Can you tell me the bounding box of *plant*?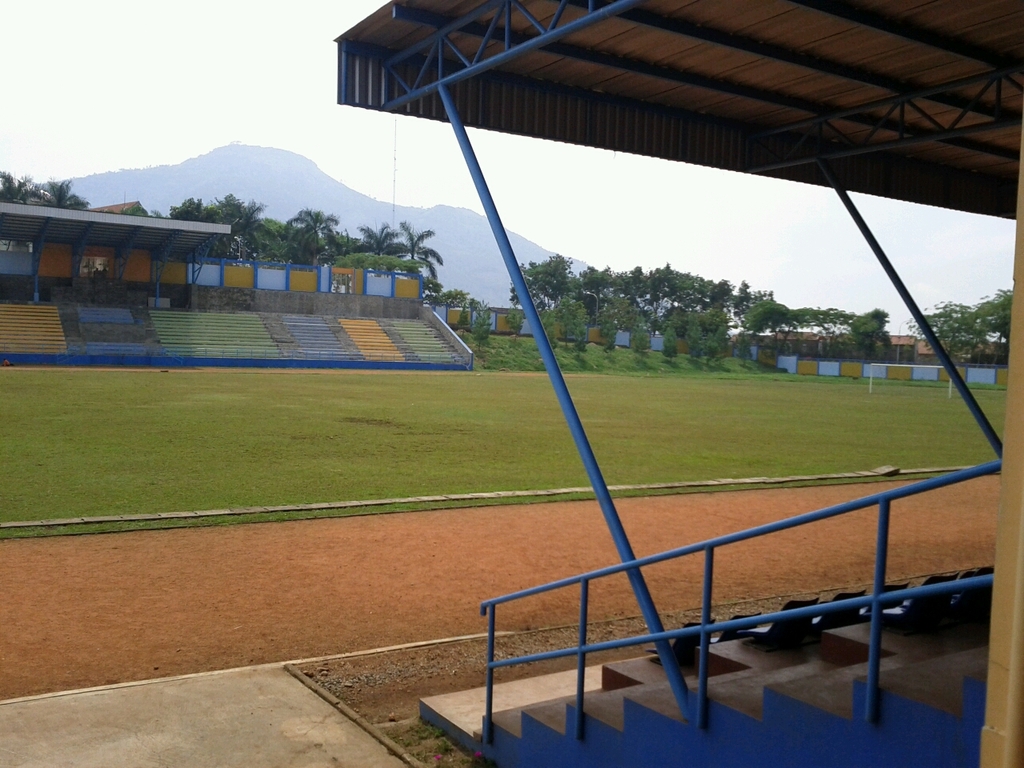
{"left": 450, "top": 328, "right": 774, "bottom": 376}.
